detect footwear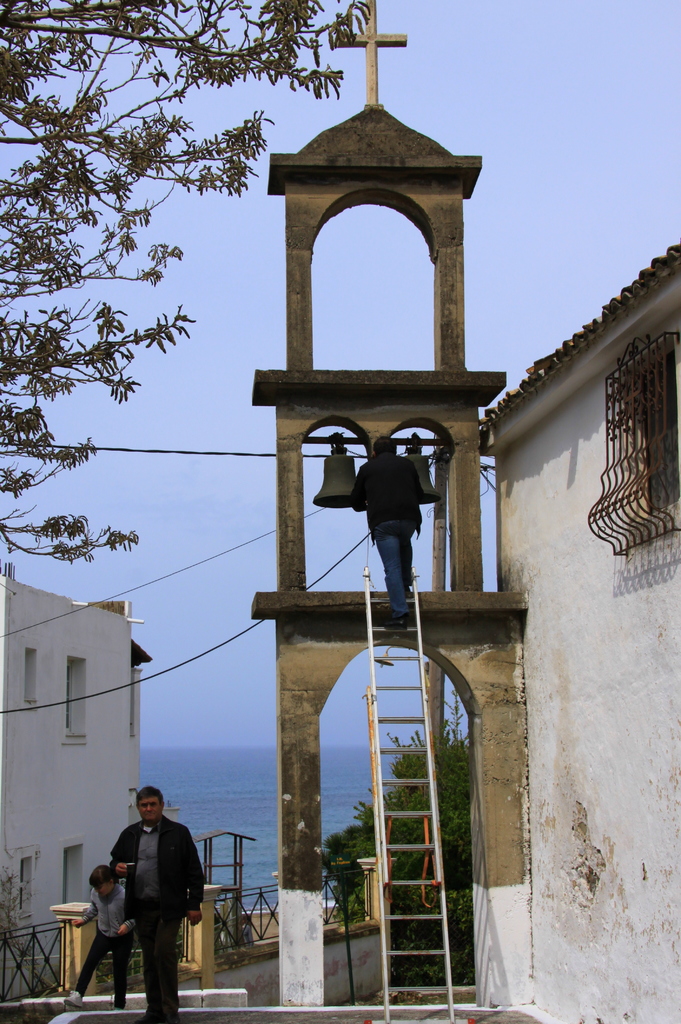
region(113, 996, 126, 1010)
